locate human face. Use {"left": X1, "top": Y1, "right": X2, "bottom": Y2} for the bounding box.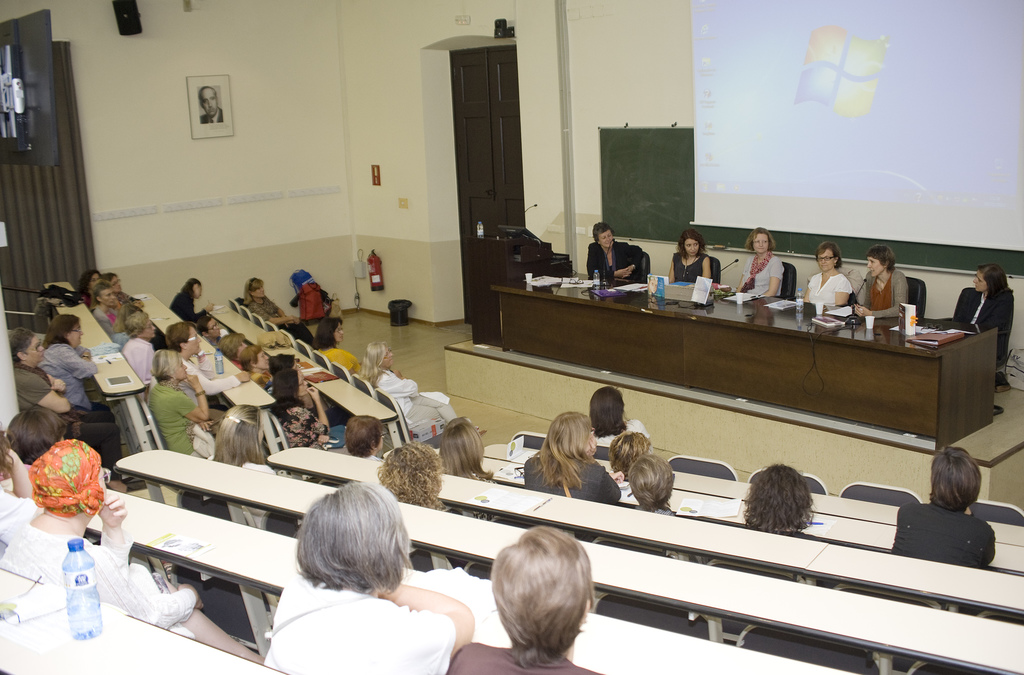
{"left": 65, "top": 317, "right": 83, "bottom": 353}.
